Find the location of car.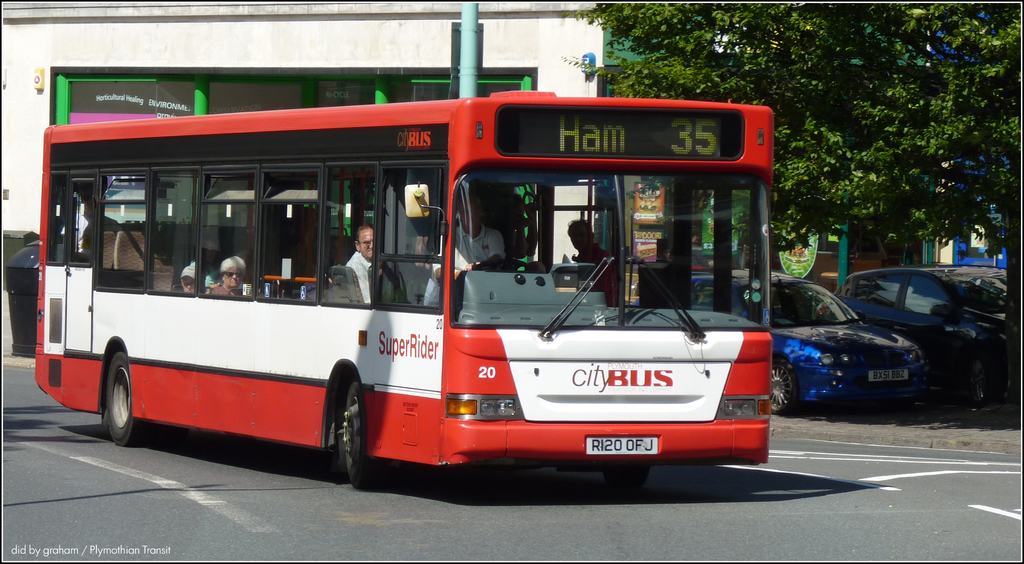
Location: x1=670 y1=265 x2=936 y2=415.
